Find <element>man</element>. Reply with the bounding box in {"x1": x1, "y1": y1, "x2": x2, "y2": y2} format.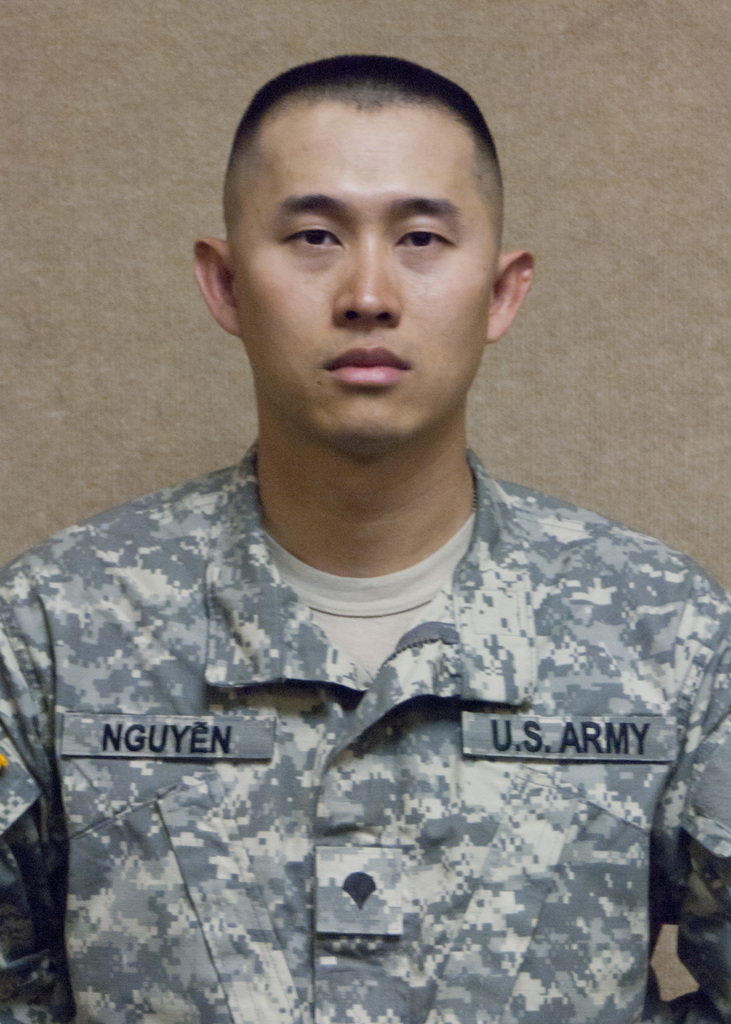
{"x1": 0, "y1": 52, "x2": 730, "y2": 1023}.
